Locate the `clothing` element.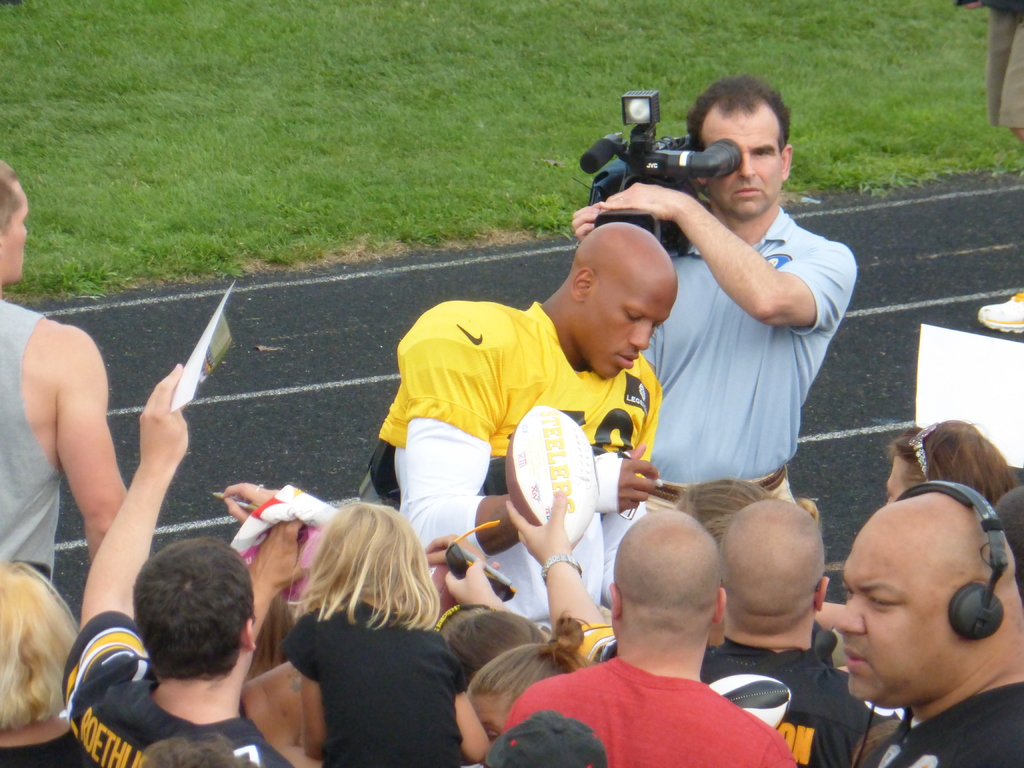
Element bbox: 573/633/906/767.
